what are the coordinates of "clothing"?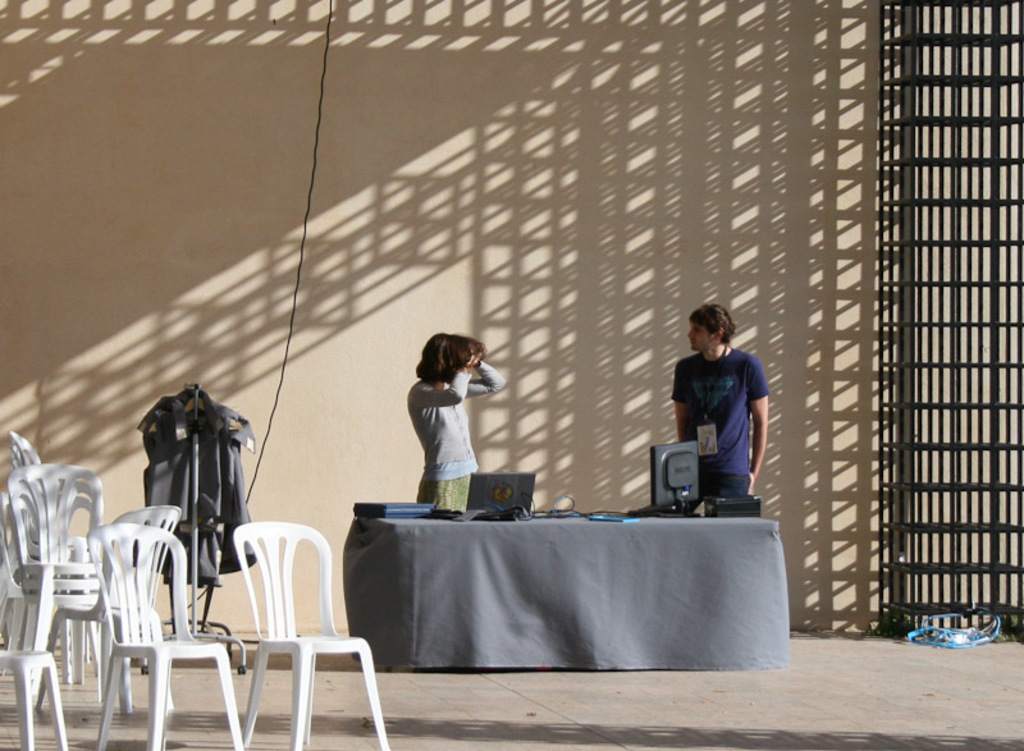
pyautogui.locateOnScreen(407, 360, 508, 513).
